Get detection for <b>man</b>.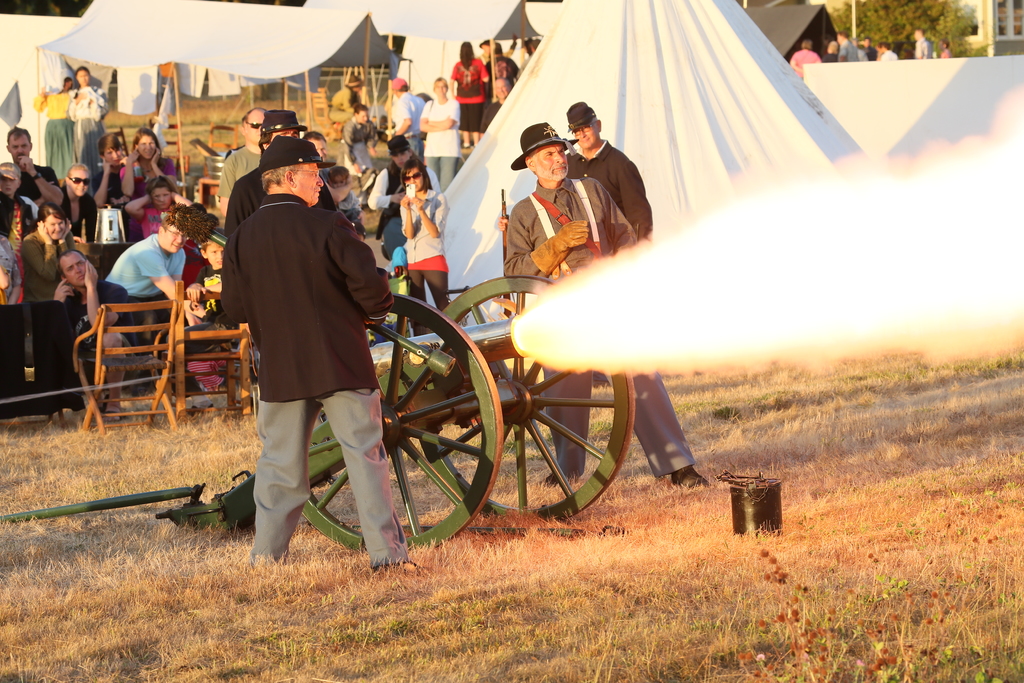
Detection: left=385, top=78, right=430, bottom=167.
